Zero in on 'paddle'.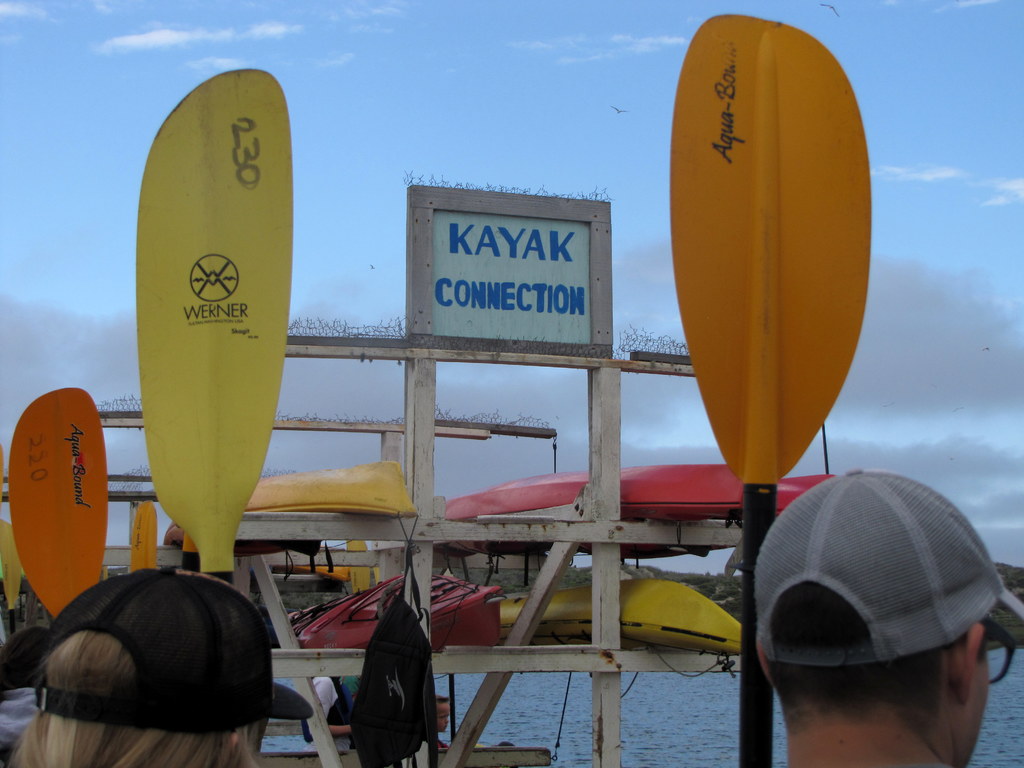
Zeroed in: x1=0 y1=521 x2=22 y2=637.
